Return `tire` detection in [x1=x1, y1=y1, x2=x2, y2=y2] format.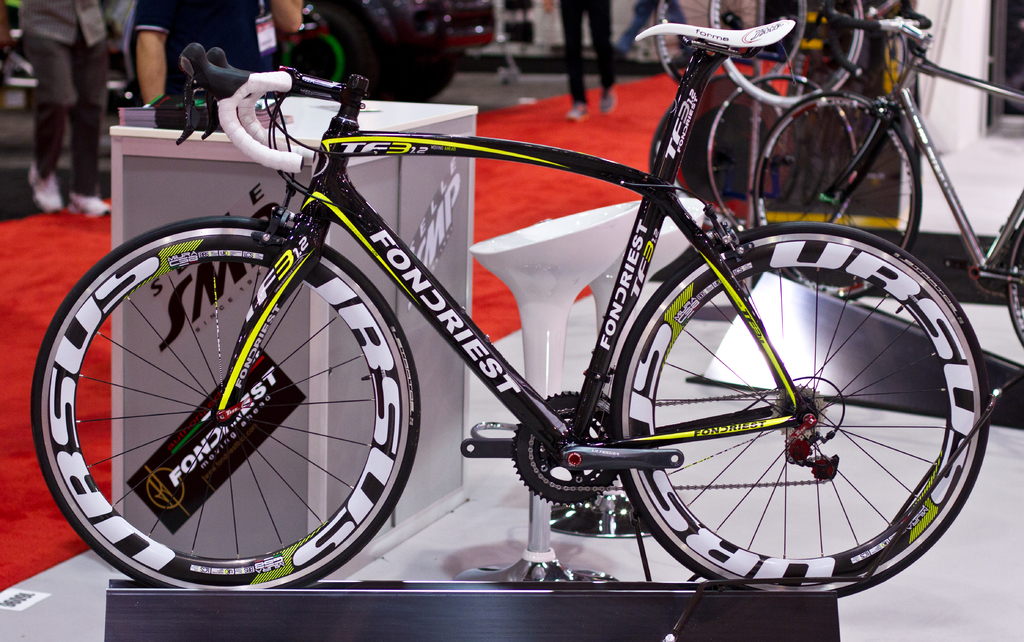
[x1=749, y1=87, x2=924, y2=300].
